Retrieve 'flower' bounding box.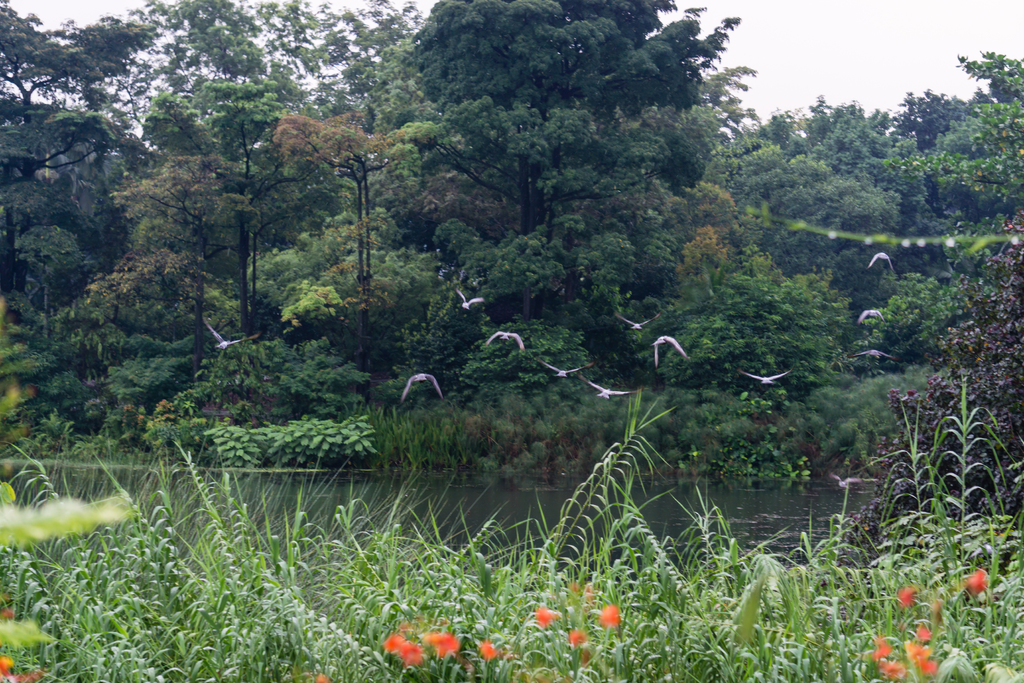
Bounding box: bbox(472, 634, 495, 658).
